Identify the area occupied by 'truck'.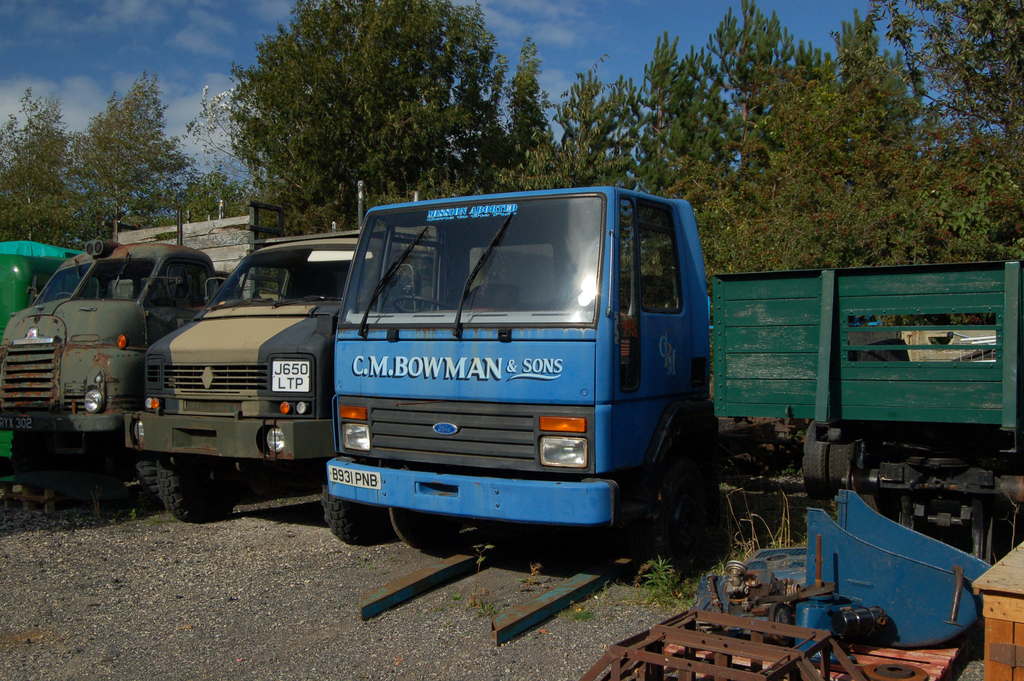
Area: <region>124, 221, 364, 540</region>.
